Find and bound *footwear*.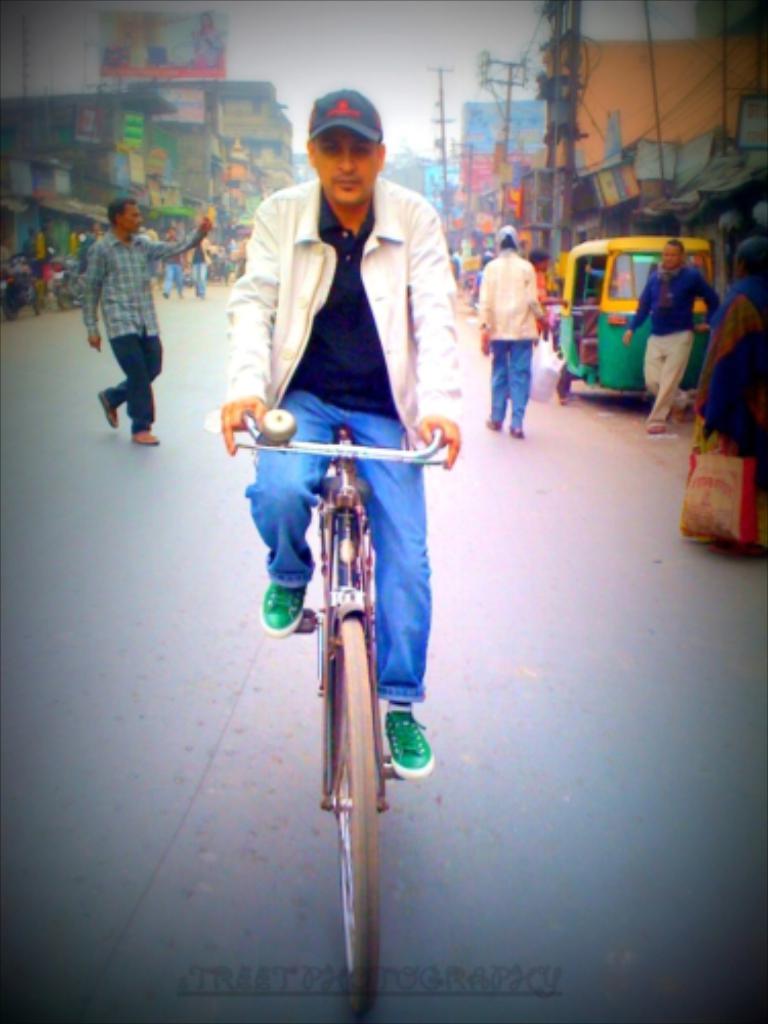
Bound: left=485, top=420, right=500, bottom=434.
